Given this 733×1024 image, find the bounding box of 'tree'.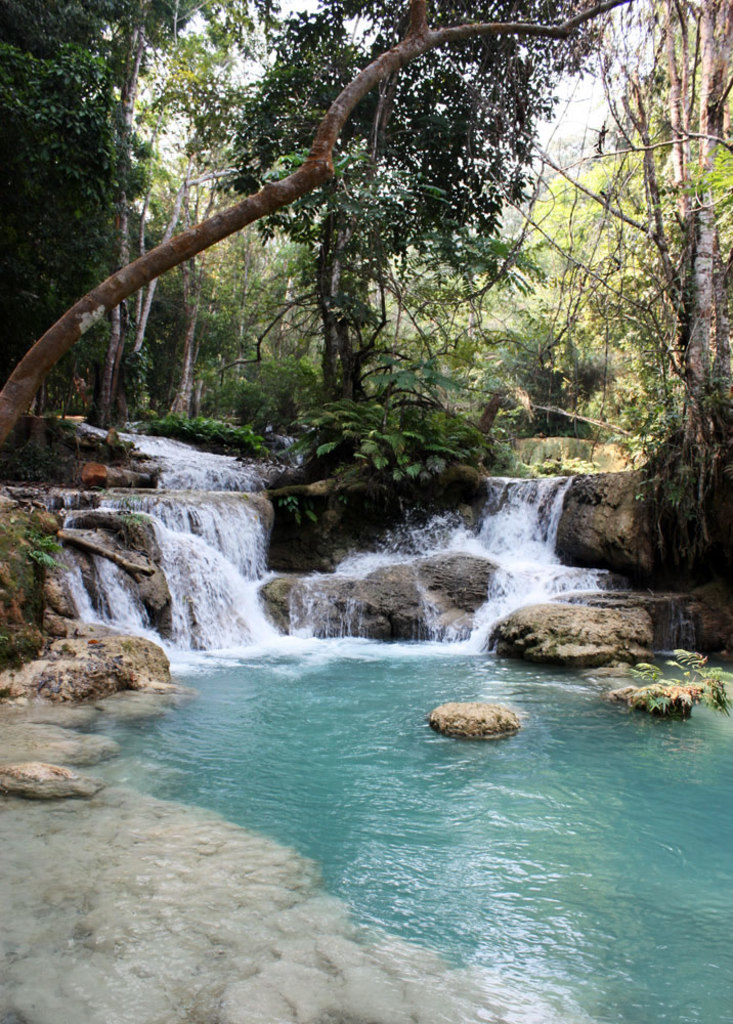
[x1=86, y1=0, x2=216, y2=409].
